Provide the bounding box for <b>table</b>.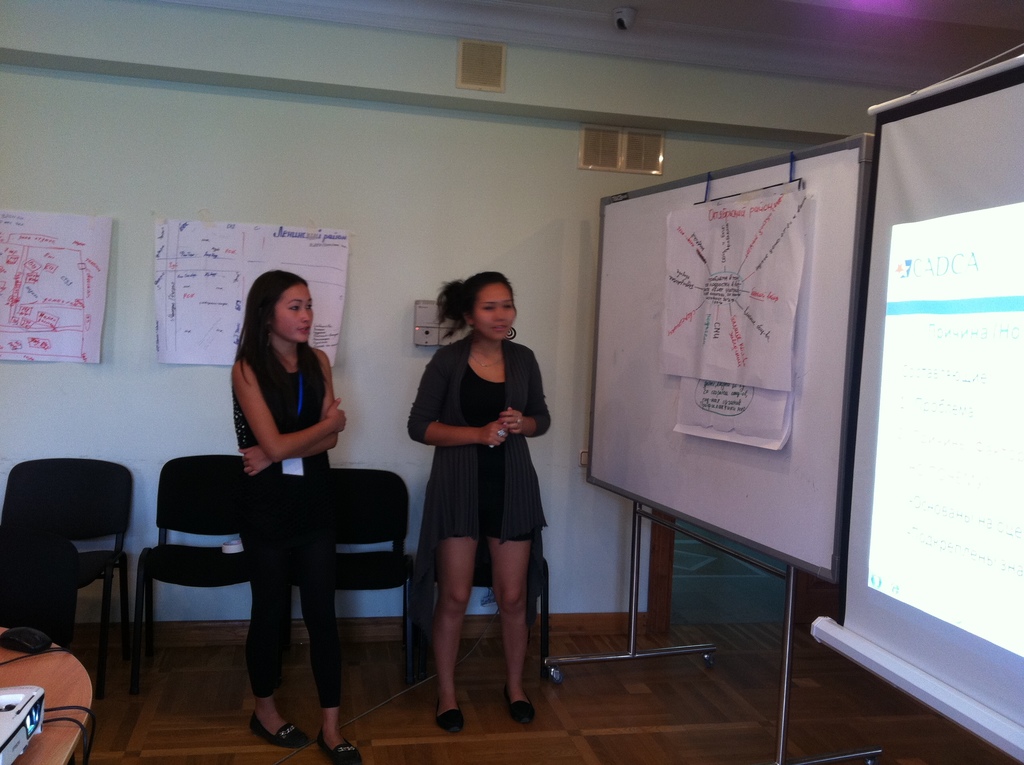
x1=0, y1=627, x2=95, y2=764.
